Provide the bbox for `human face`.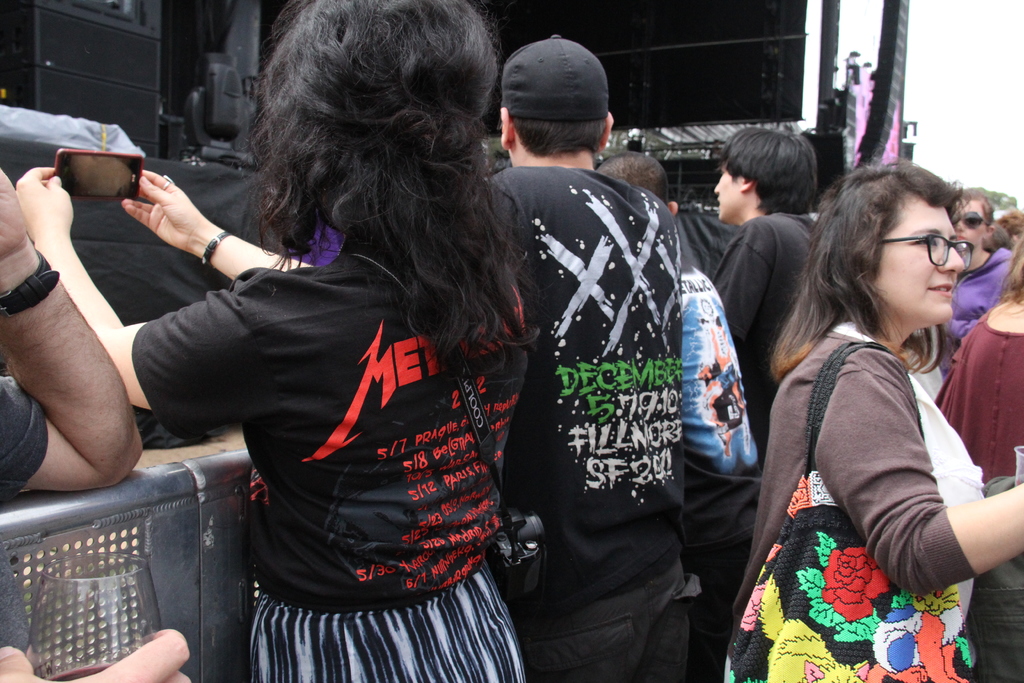
[874,190,964,324].
